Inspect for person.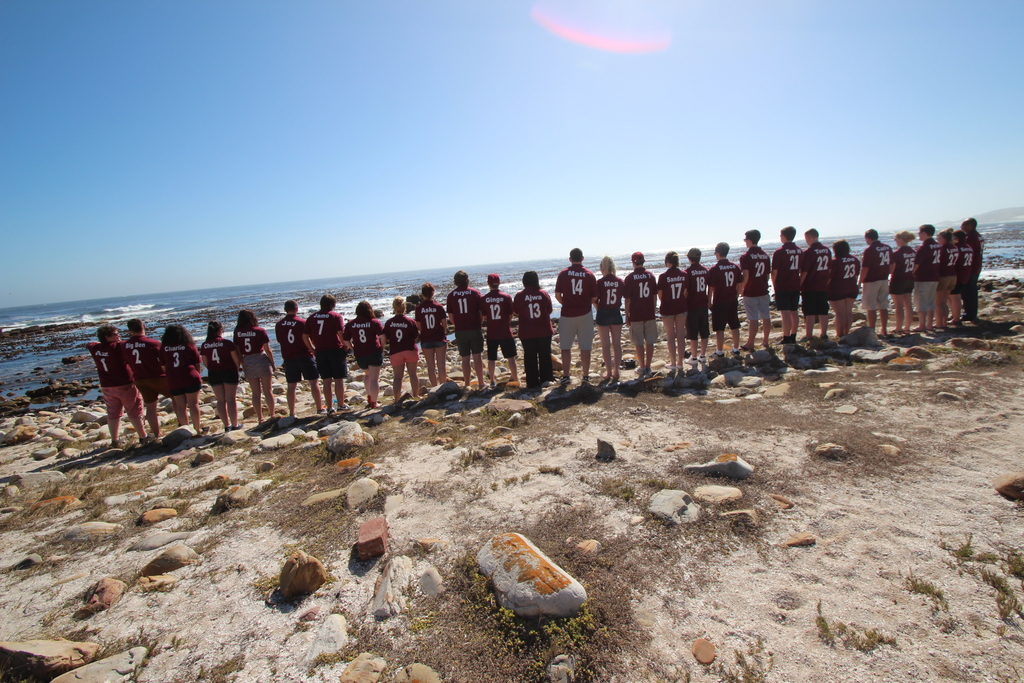
Inspection: box(156, 322, 209, 442).
